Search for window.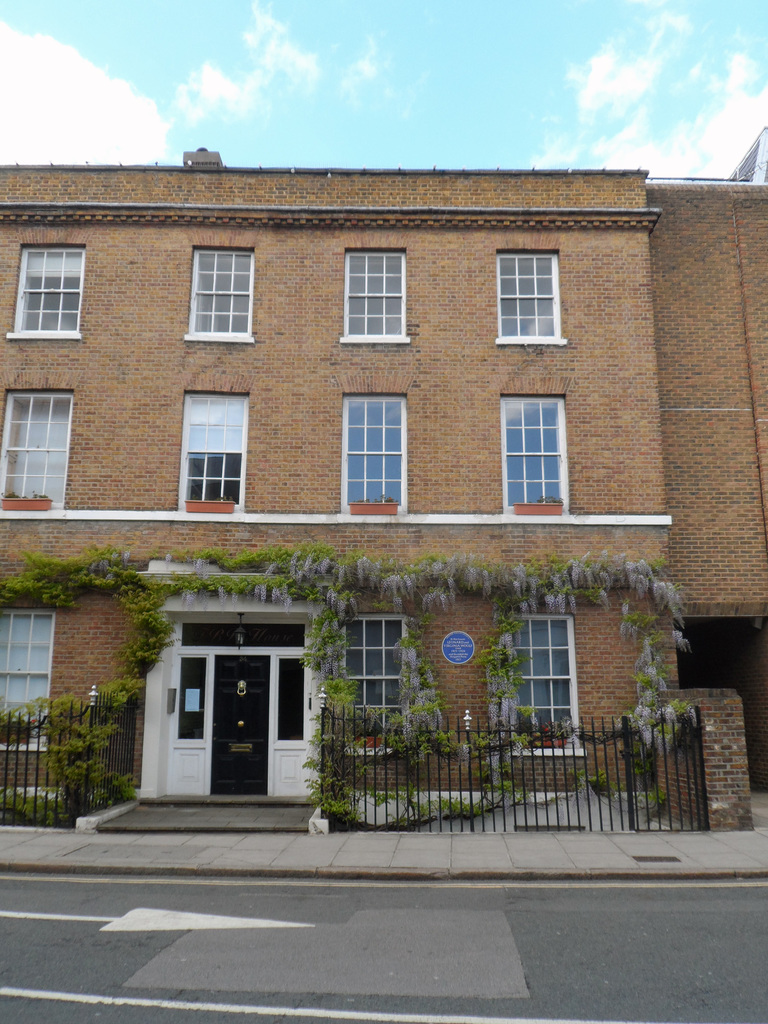
Found at l=493, t=592, r=589, b=755.
